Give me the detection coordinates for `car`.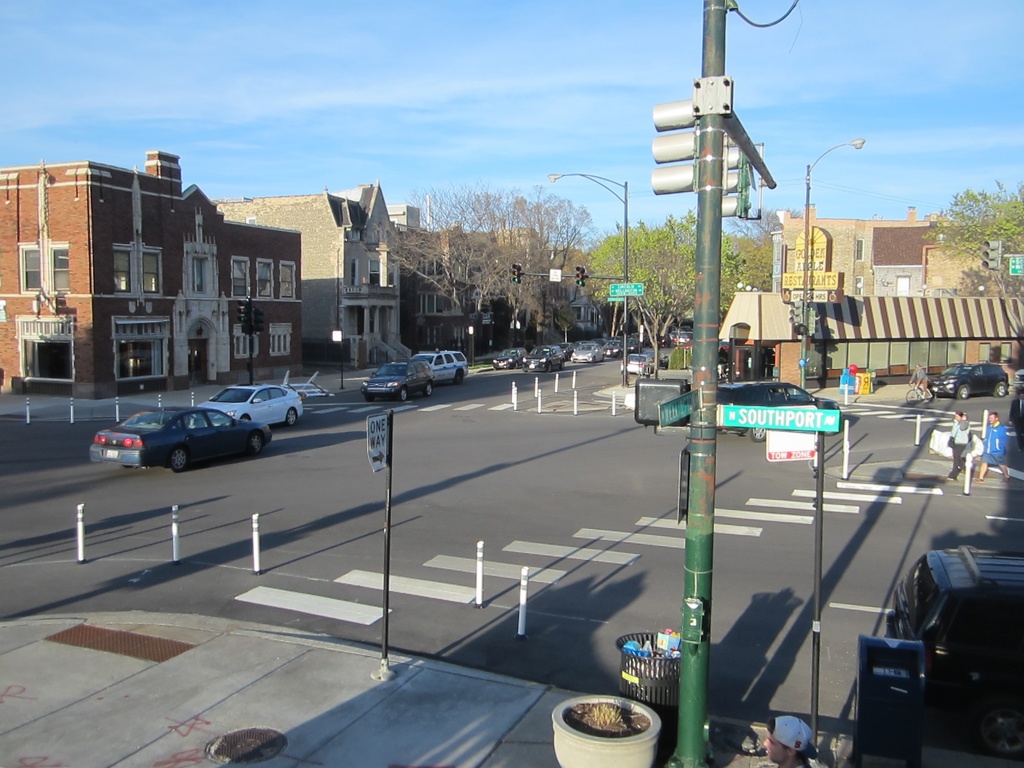
Rect(188, 382, 304, 435).
